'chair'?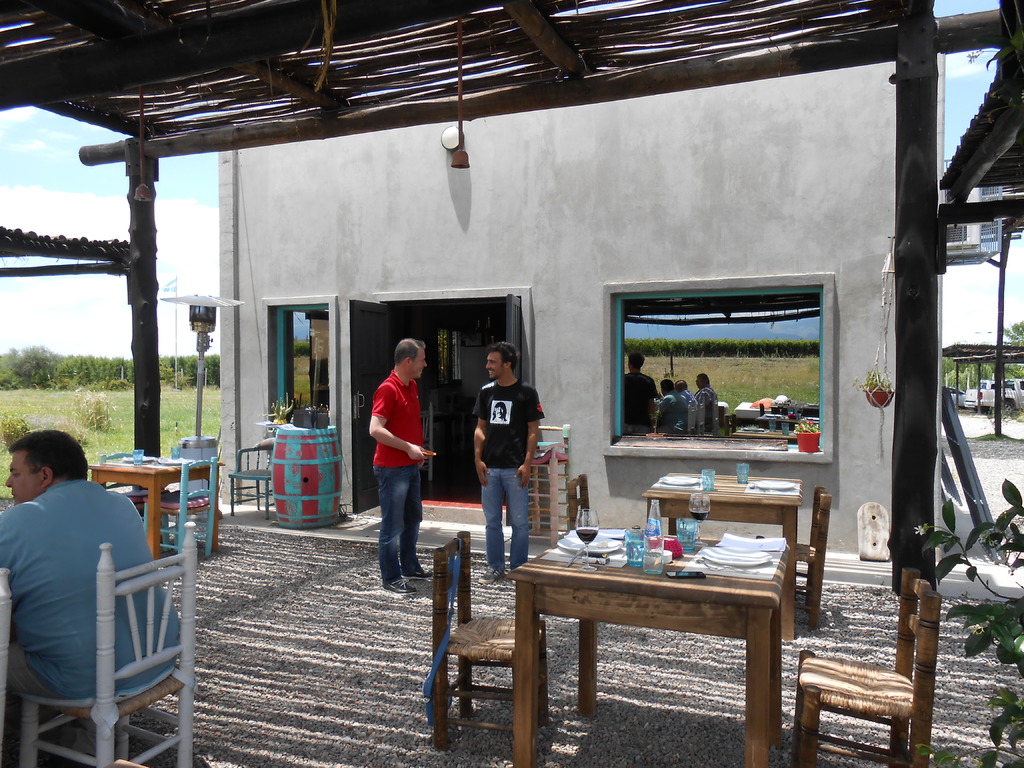
95:452:132:492
